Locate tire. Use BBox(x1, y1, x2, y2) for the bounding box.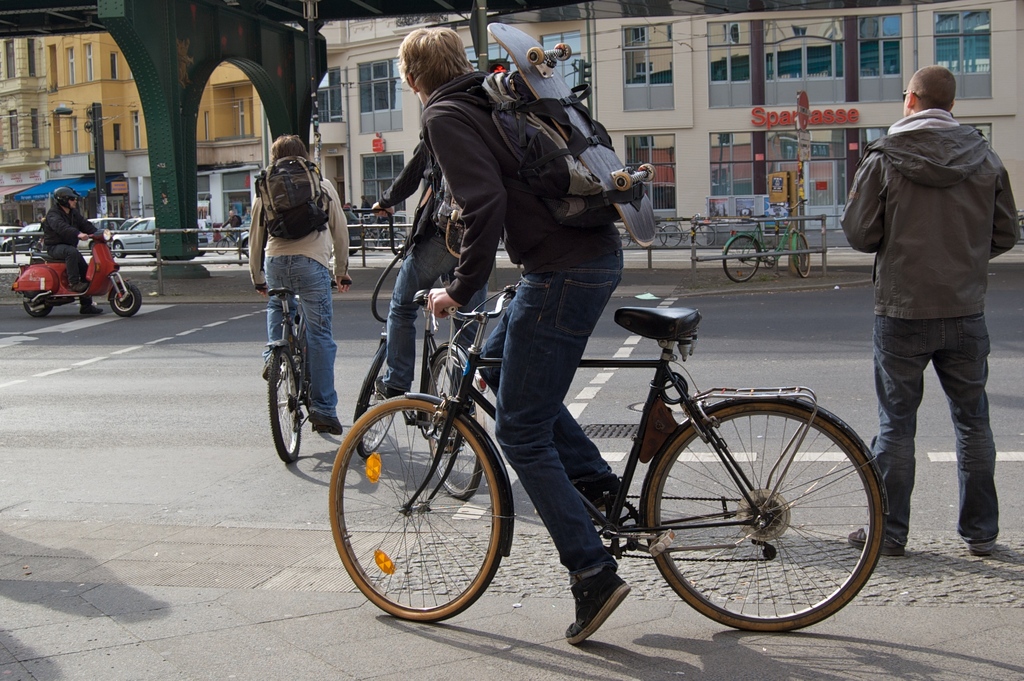
BBox(797, 236, 814, 275).
